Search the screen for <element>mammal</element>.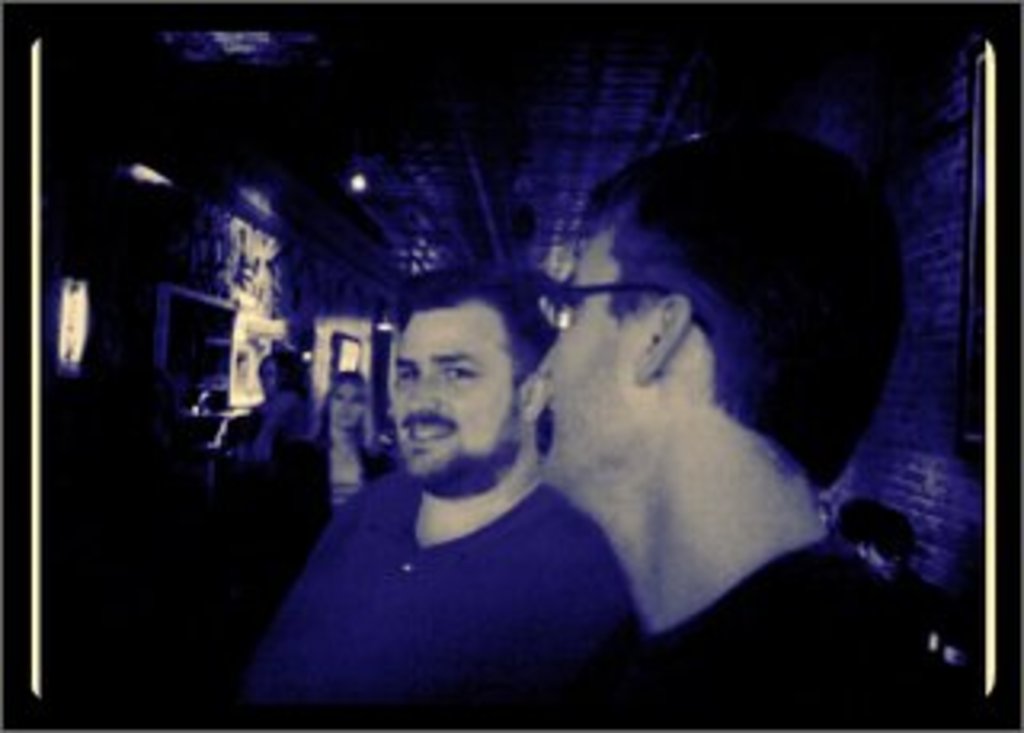
Found at select_region(243, 269, 704, 711).
